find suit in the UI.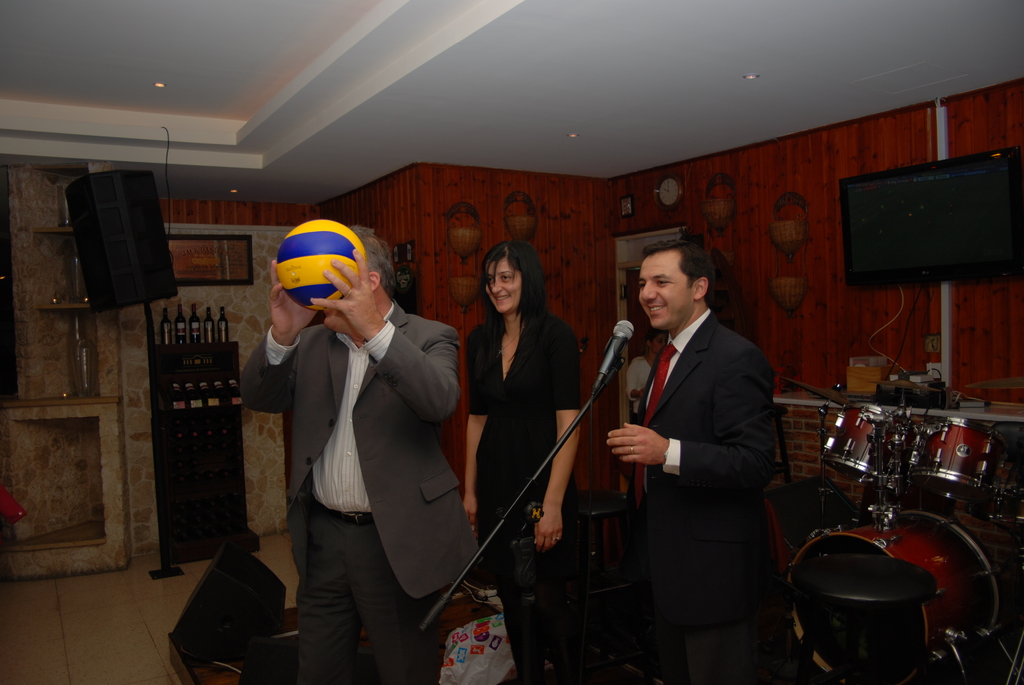
UI element at bbox=[633, 310, 780, 684].
